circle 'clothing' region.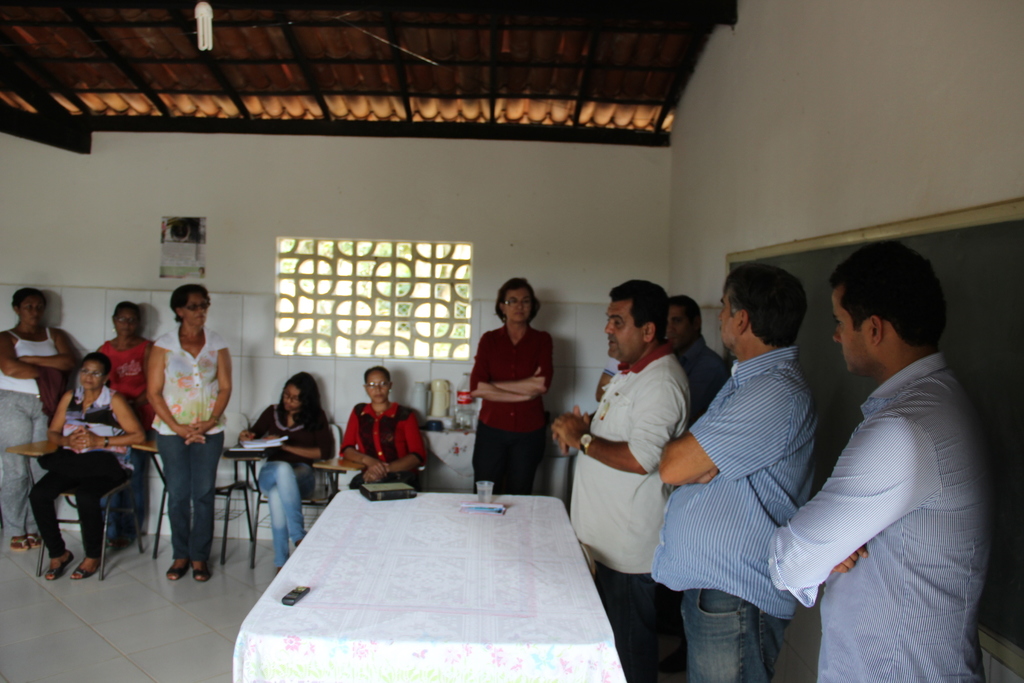
Region: detection(772, 304, 984, 669).
